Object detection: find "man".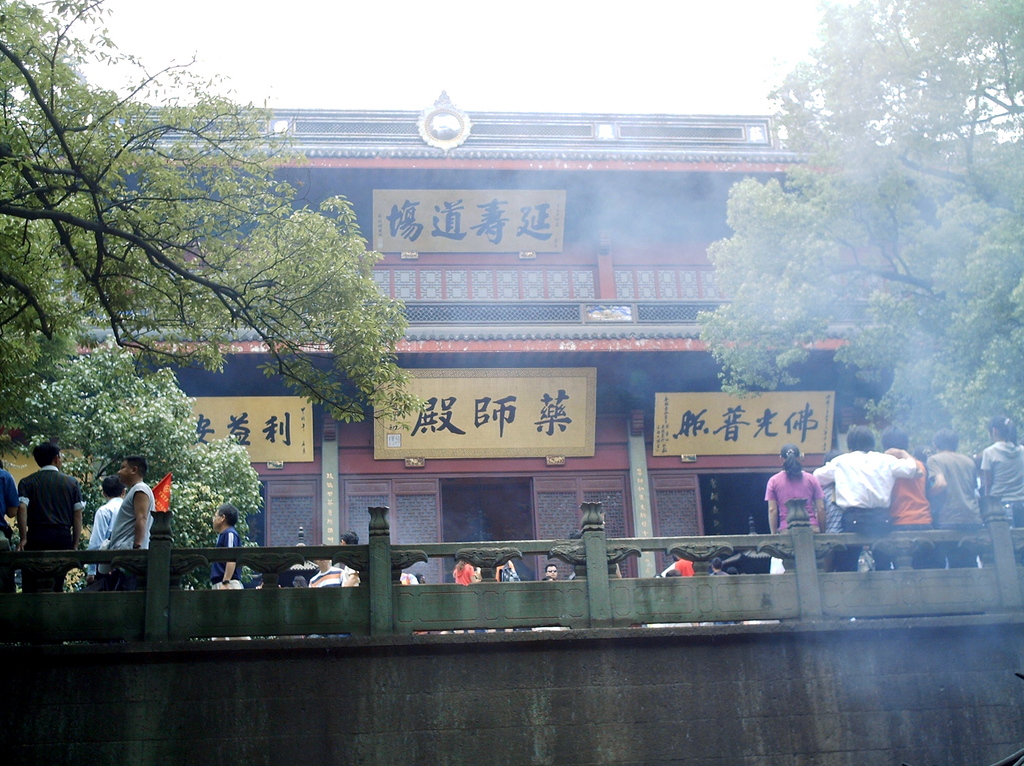
l=10, t=441, r=93, b=585.
